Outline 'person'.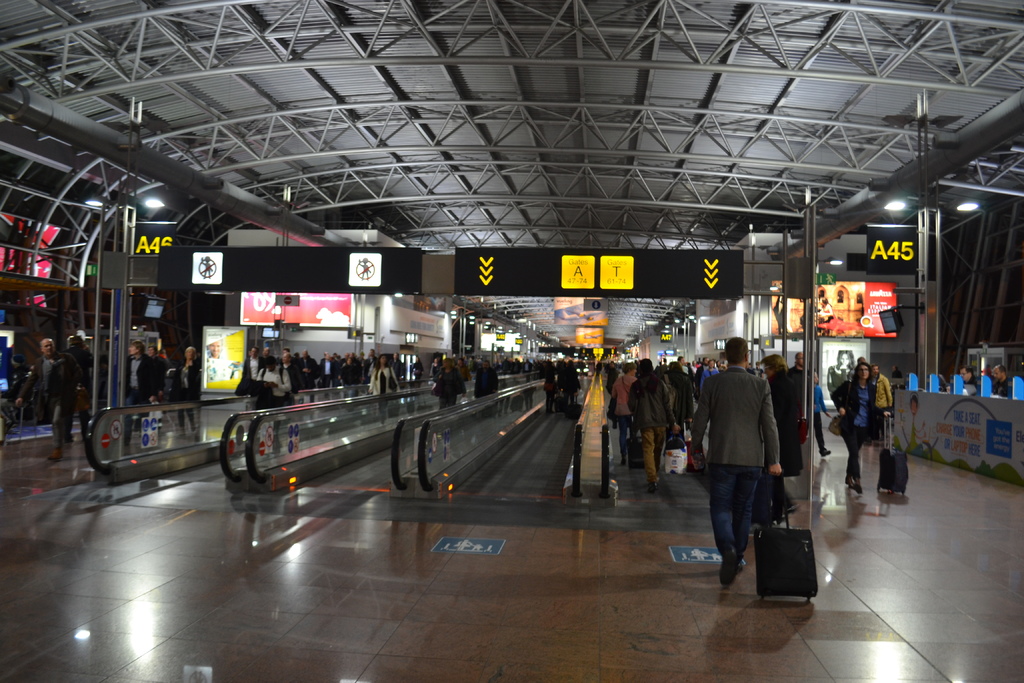
Outline: [x1=477, y1=355, x2=493, y2=399].
